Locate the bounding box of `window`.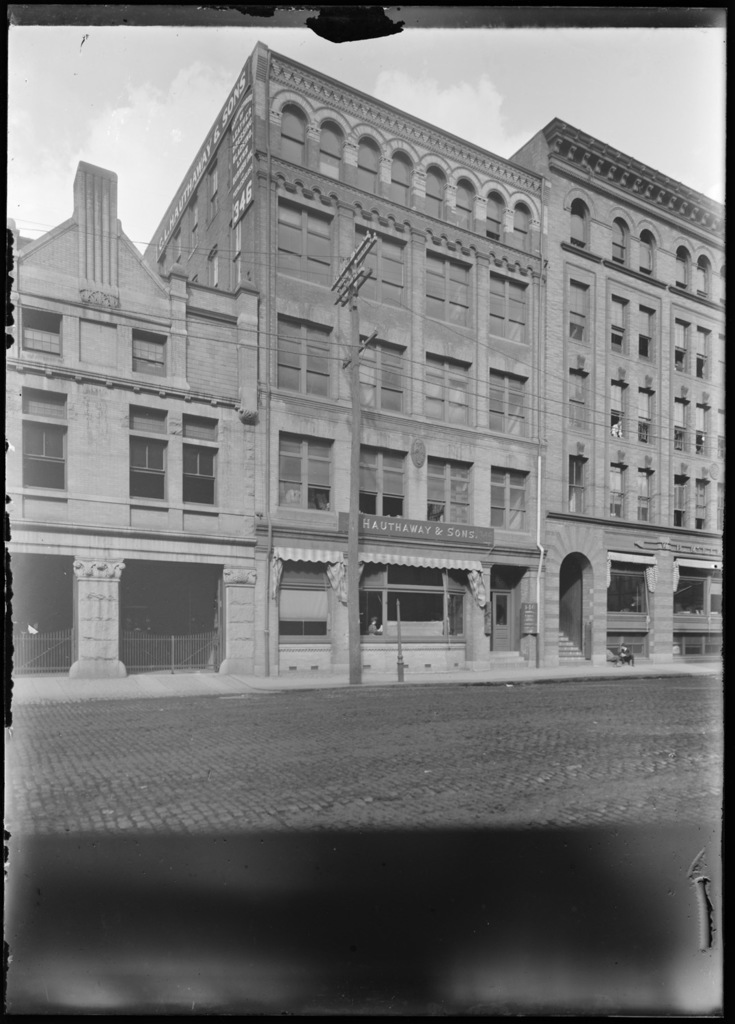
Bounding box: 605/296/635/367.
